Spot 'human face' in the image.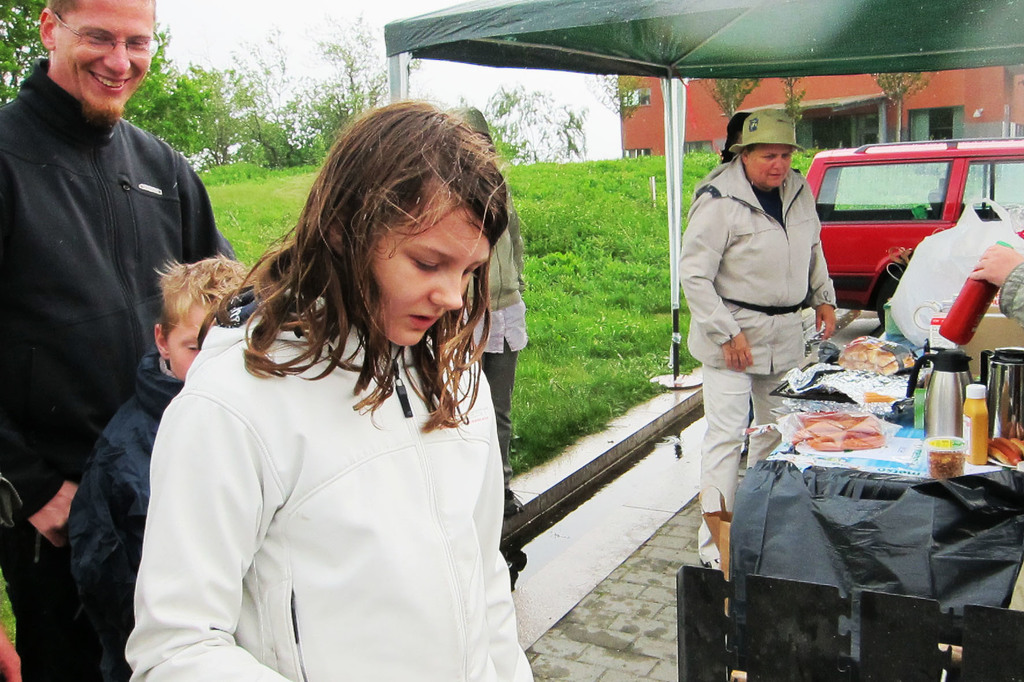
'human face' found at box=[742, 141, 792, 189].
